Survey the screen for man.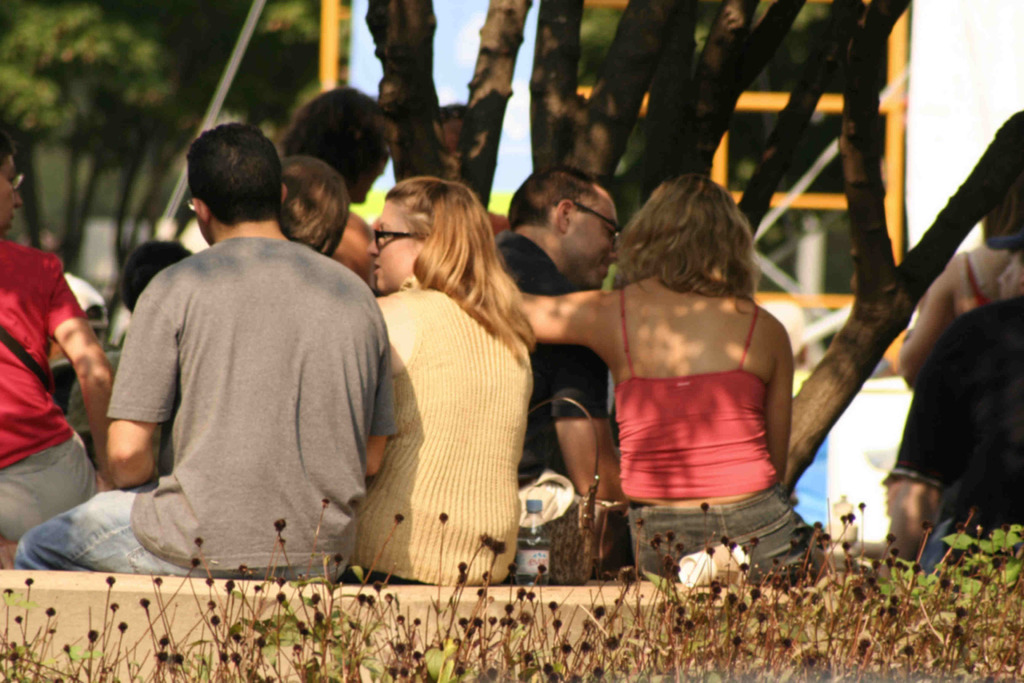
Survey found: bbox(86, 128, 410, 598).
